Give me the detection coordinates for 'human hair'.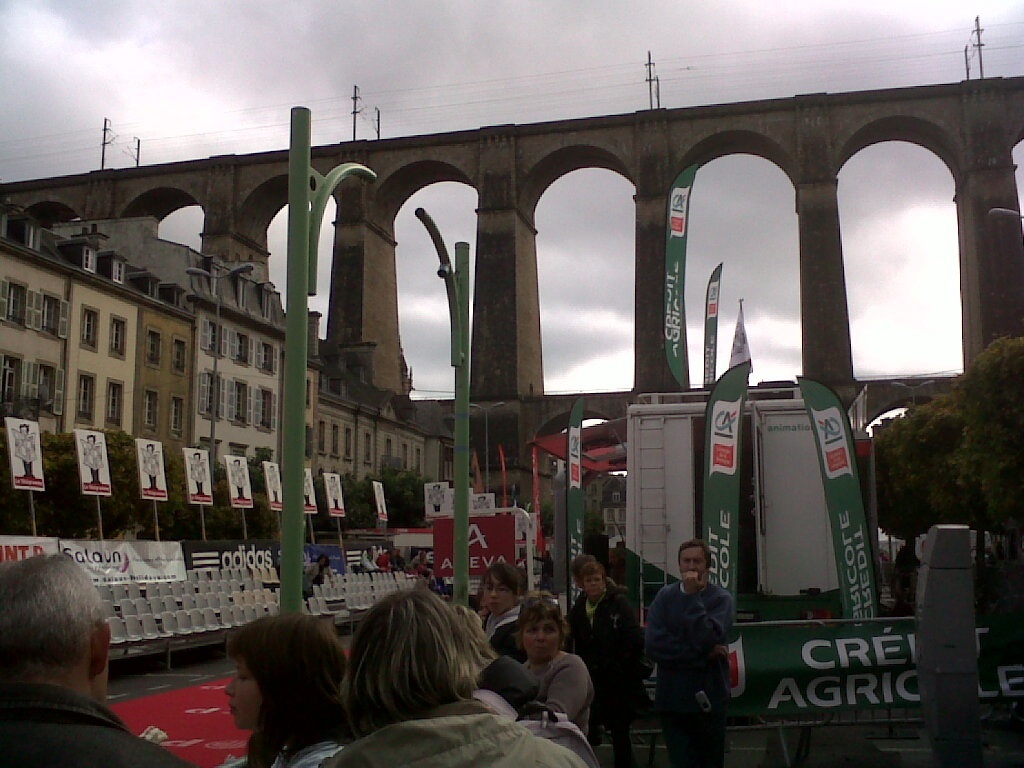
BBox(568, 555, 595, 574).
